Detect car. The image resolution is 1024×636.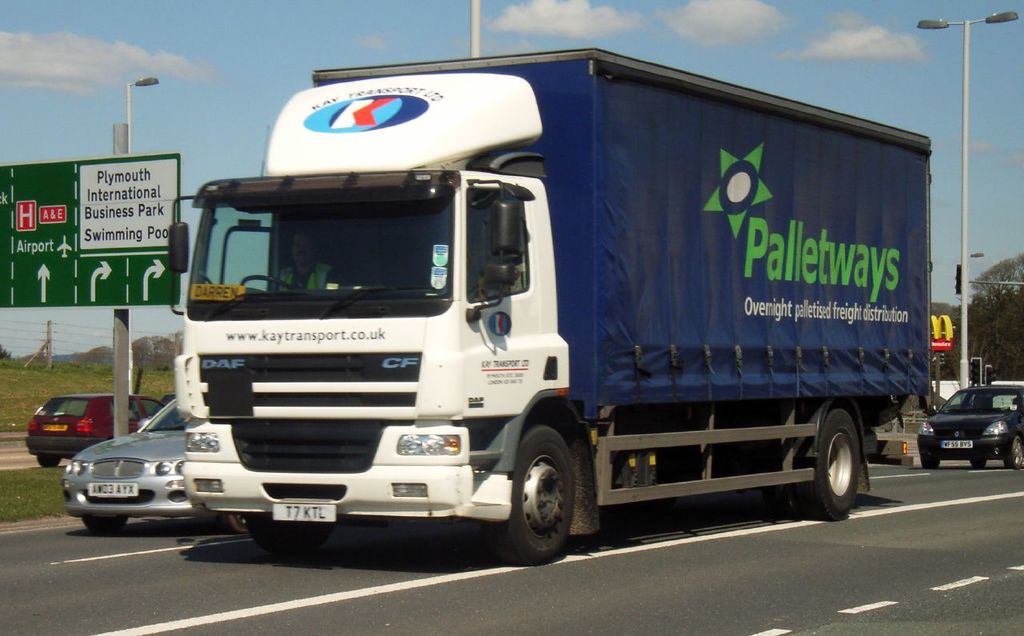
rect(61, 392, 232, 534).
